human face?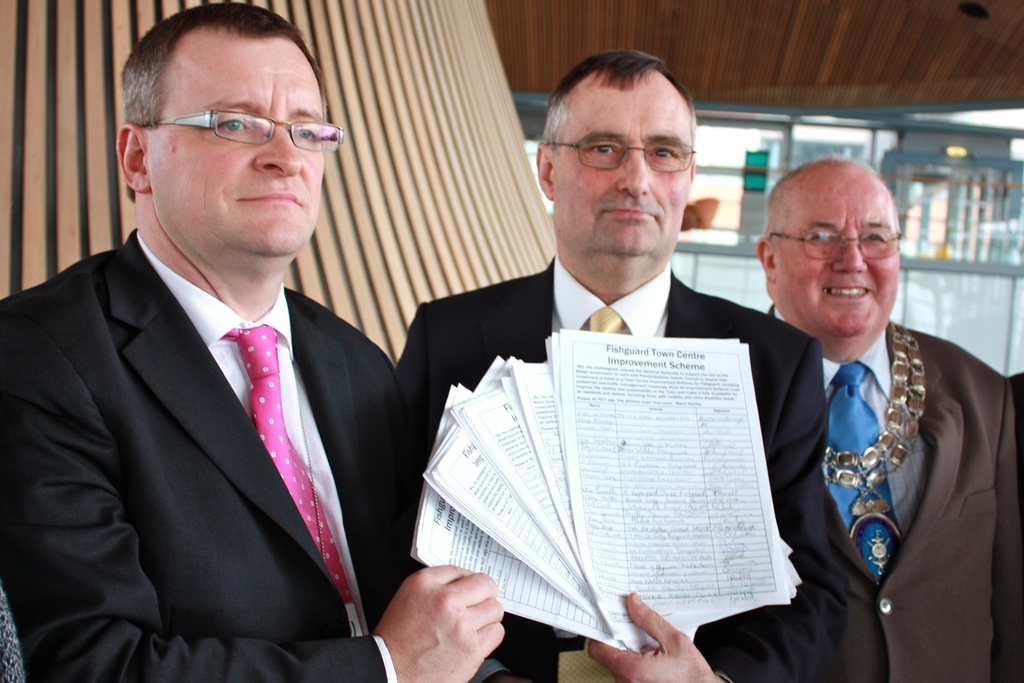
bbox=(150, 32, 324, 257)
